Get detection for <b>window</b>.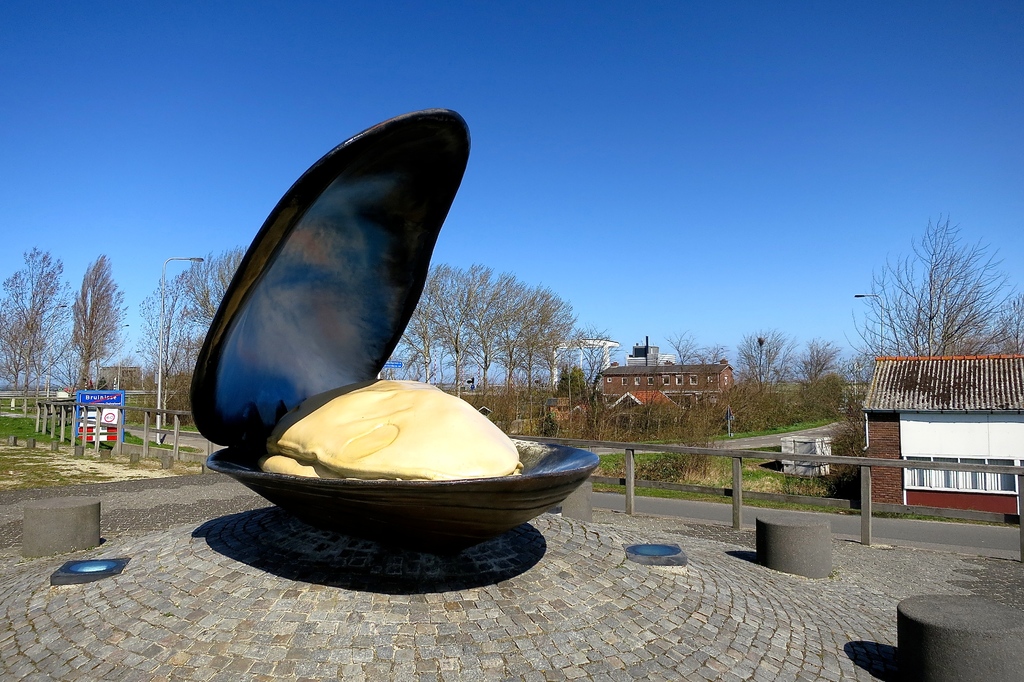
Detection: 988, 456, 1016, 495.
